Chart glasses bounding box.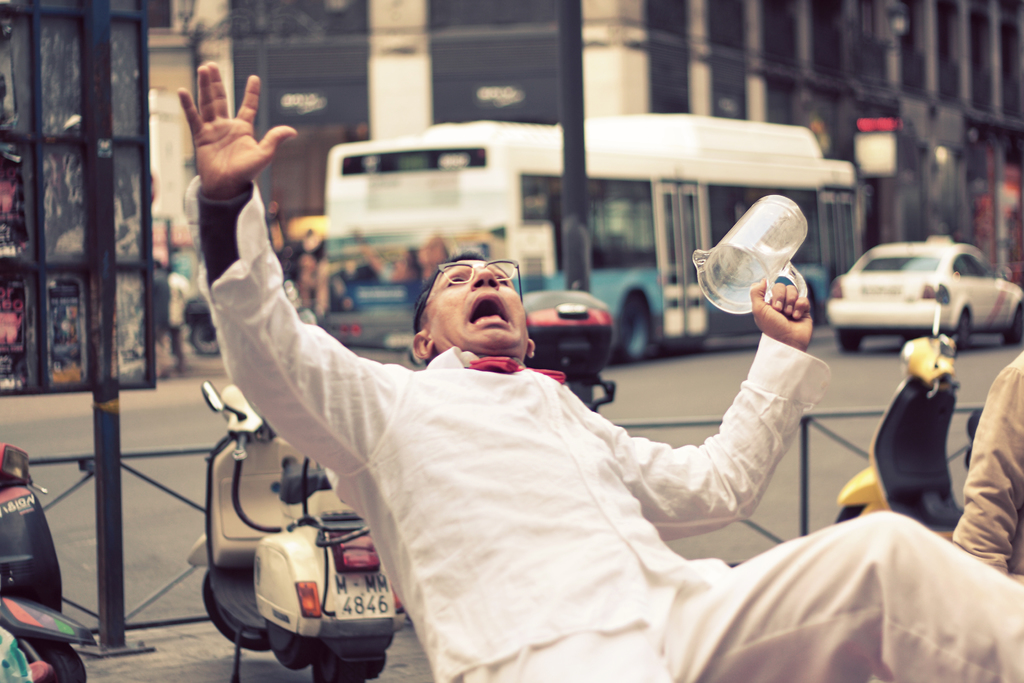
Charted: locate(419, 257, 525, 308).
